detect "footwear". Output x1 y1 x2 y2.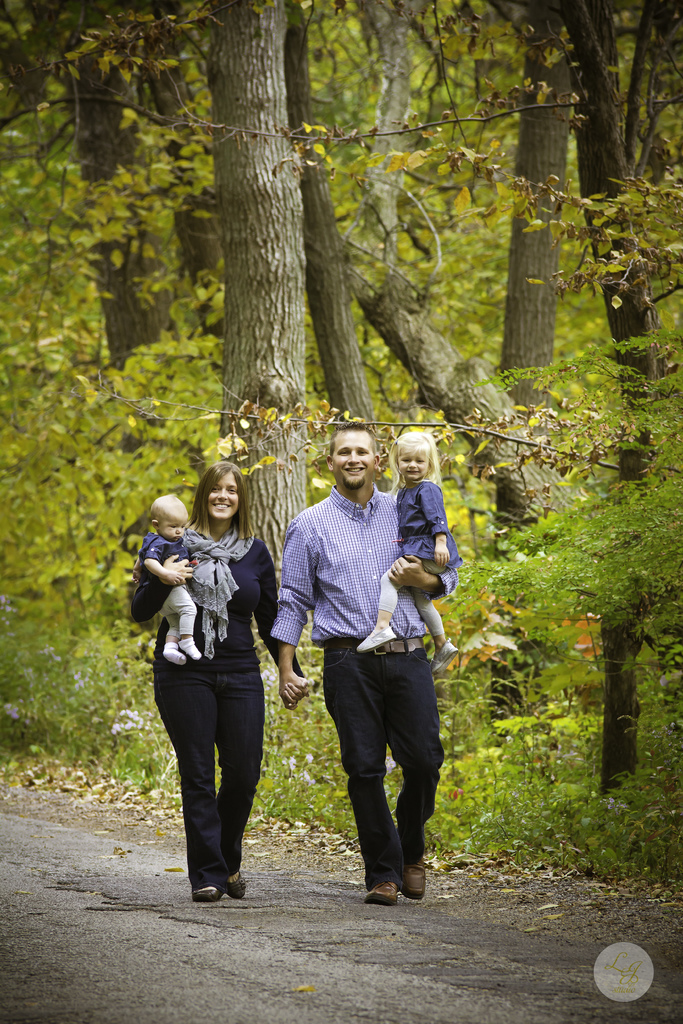
435 641 456 678.
